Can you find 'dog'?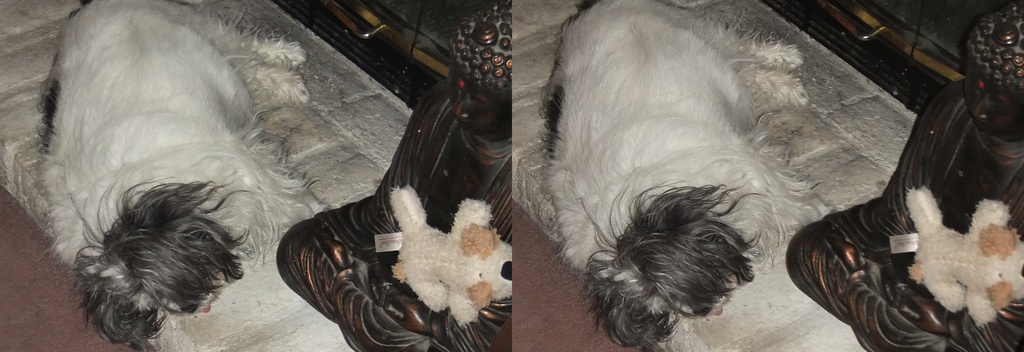
Yes, bounding box: bbox=[540, 0, 834, 351].
